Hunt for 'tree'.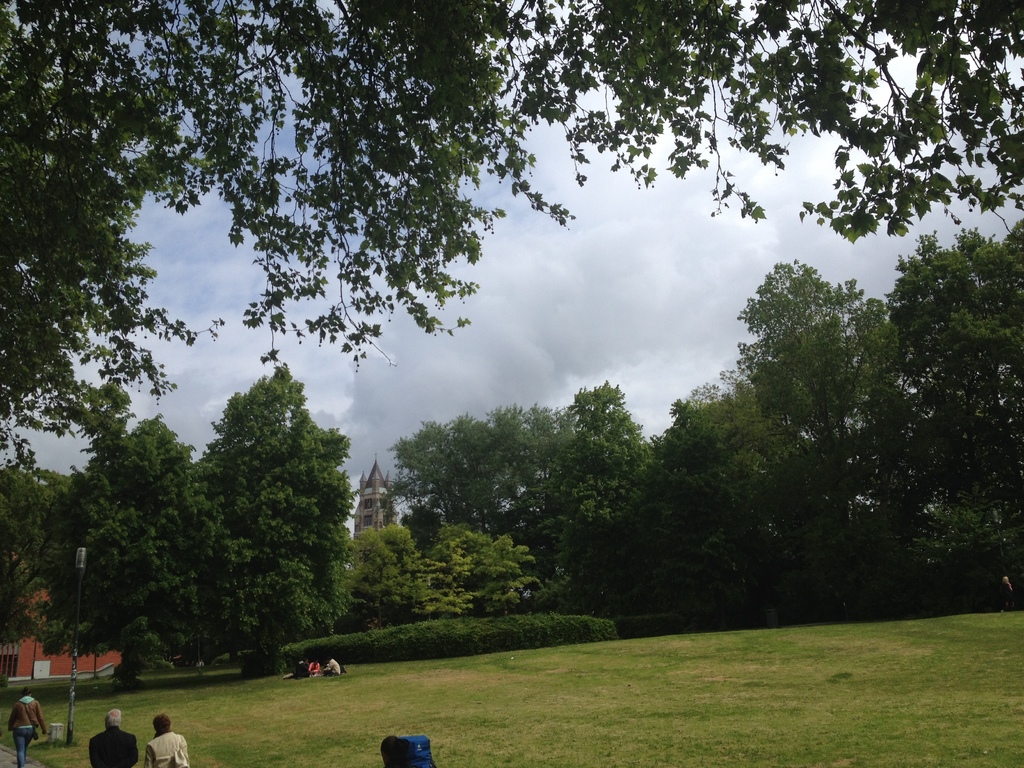
Hunted down at [x1=0, y1=0, x2=1023, y2=486].
